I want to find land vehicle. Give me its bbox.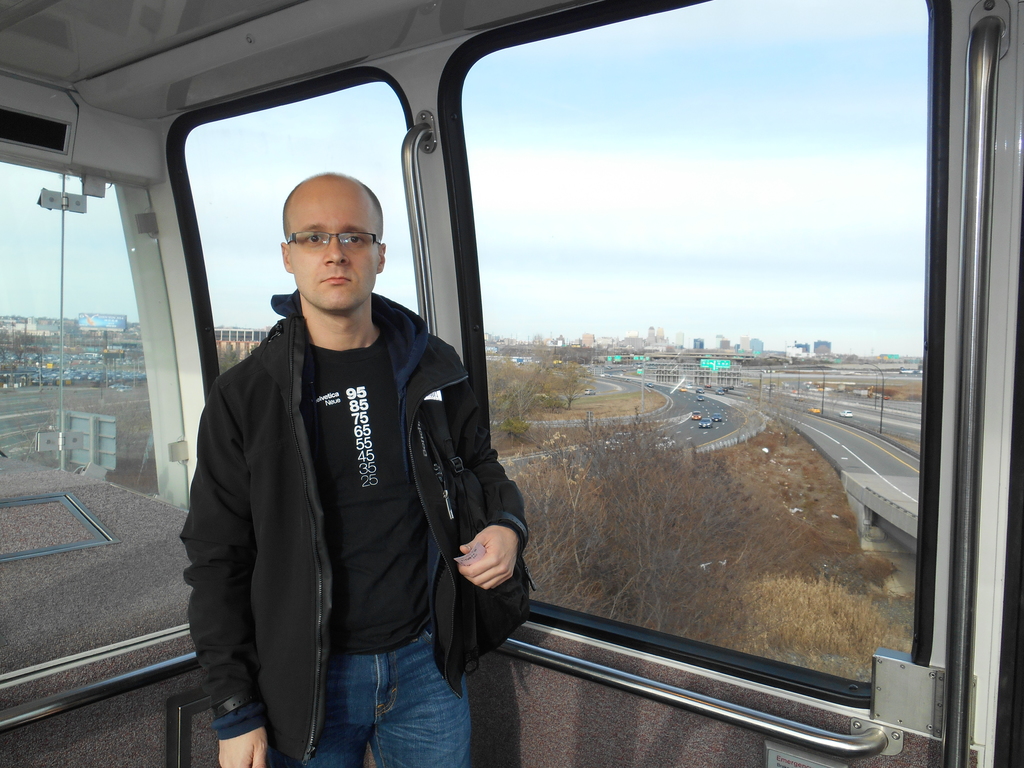
<box>687,378,695,387</box>.
